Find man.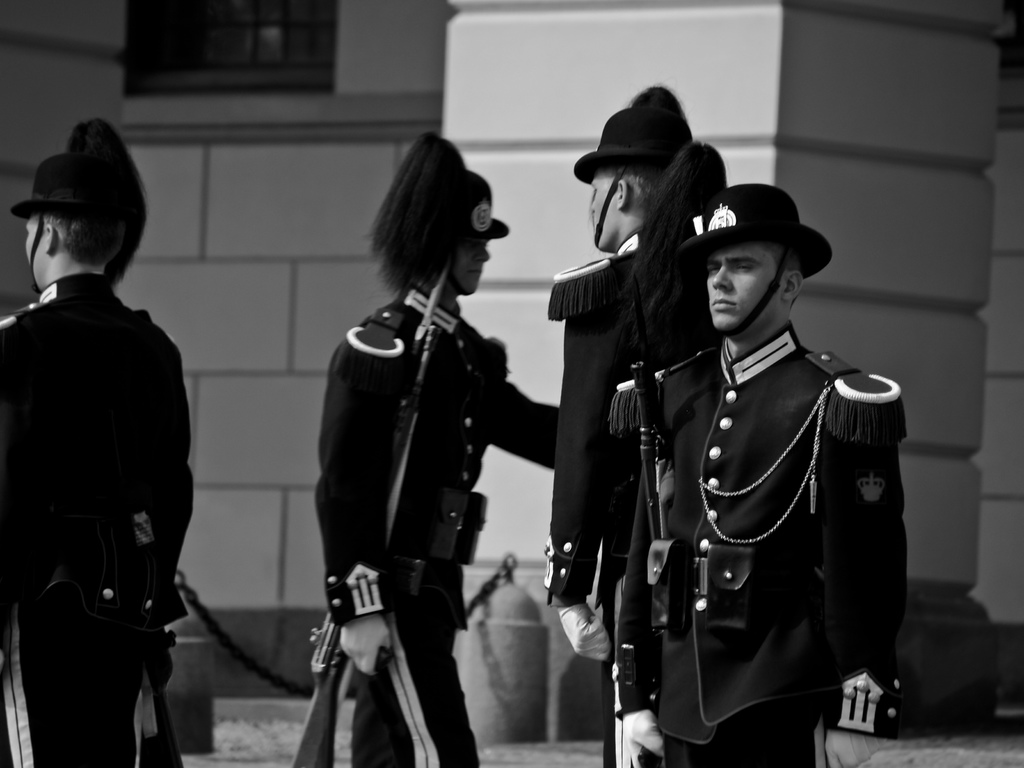
Rect(543, 79, 706, 767).
